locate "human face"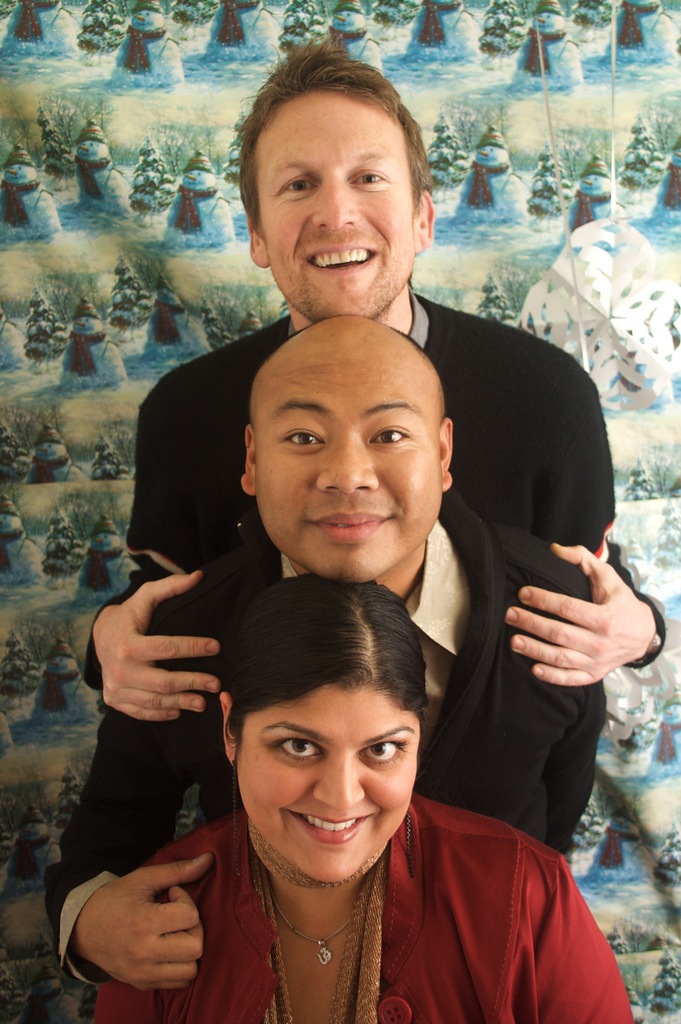
255 344 439 583
